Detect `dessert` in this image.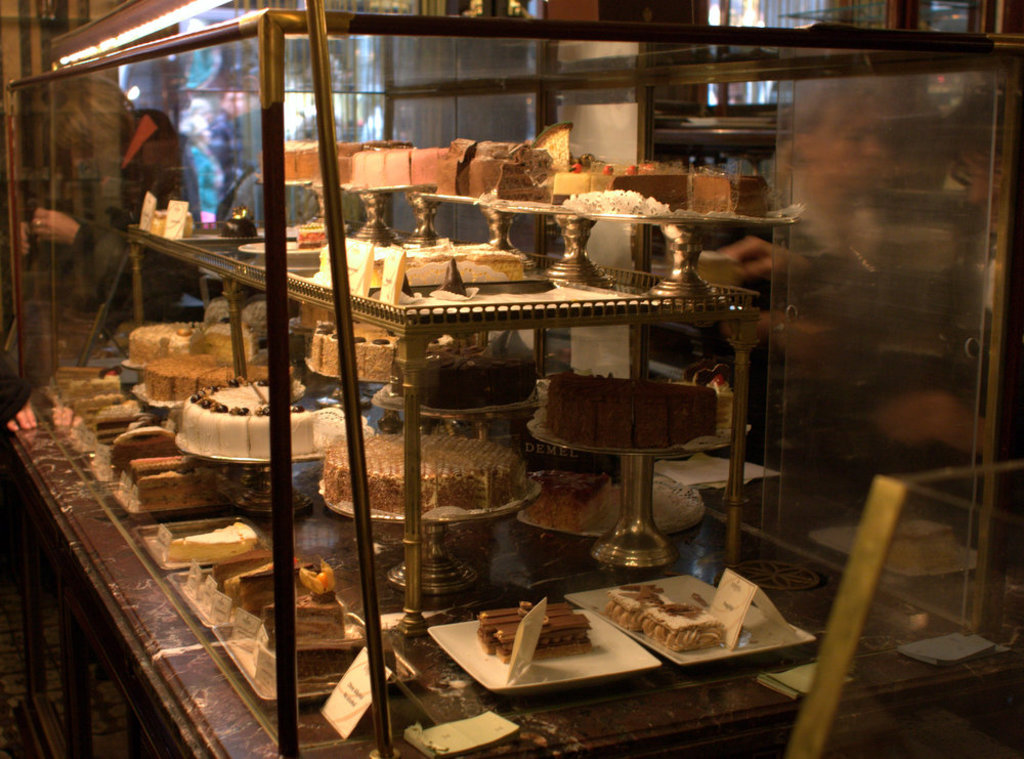
Detection: box(41, 356, 245, 509).
